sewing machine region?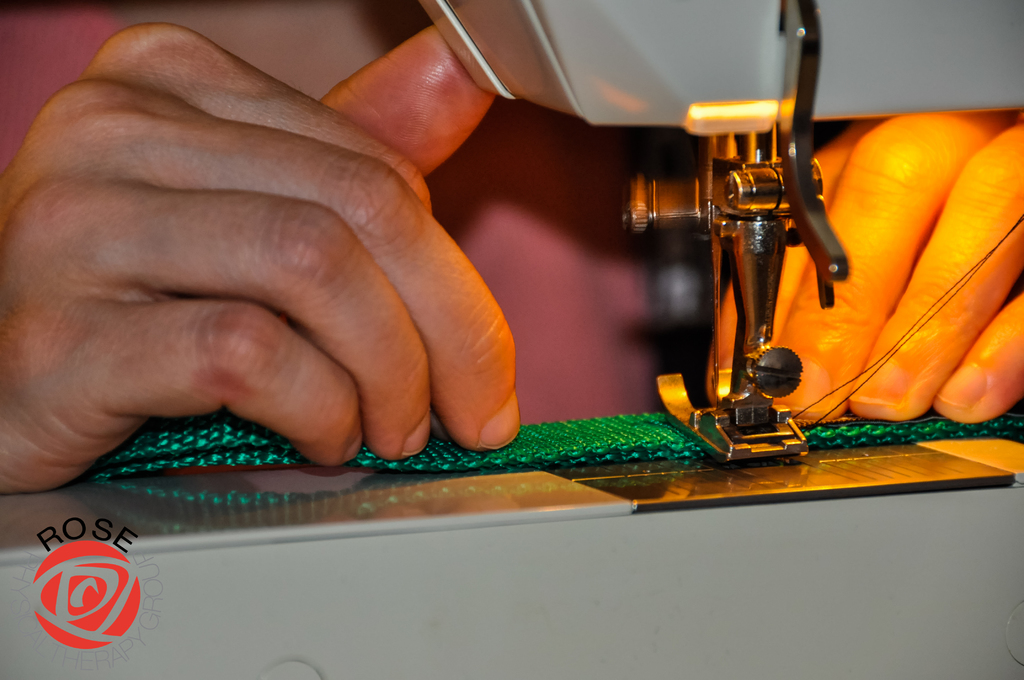
bbox(1, 0, 1023, 679)
